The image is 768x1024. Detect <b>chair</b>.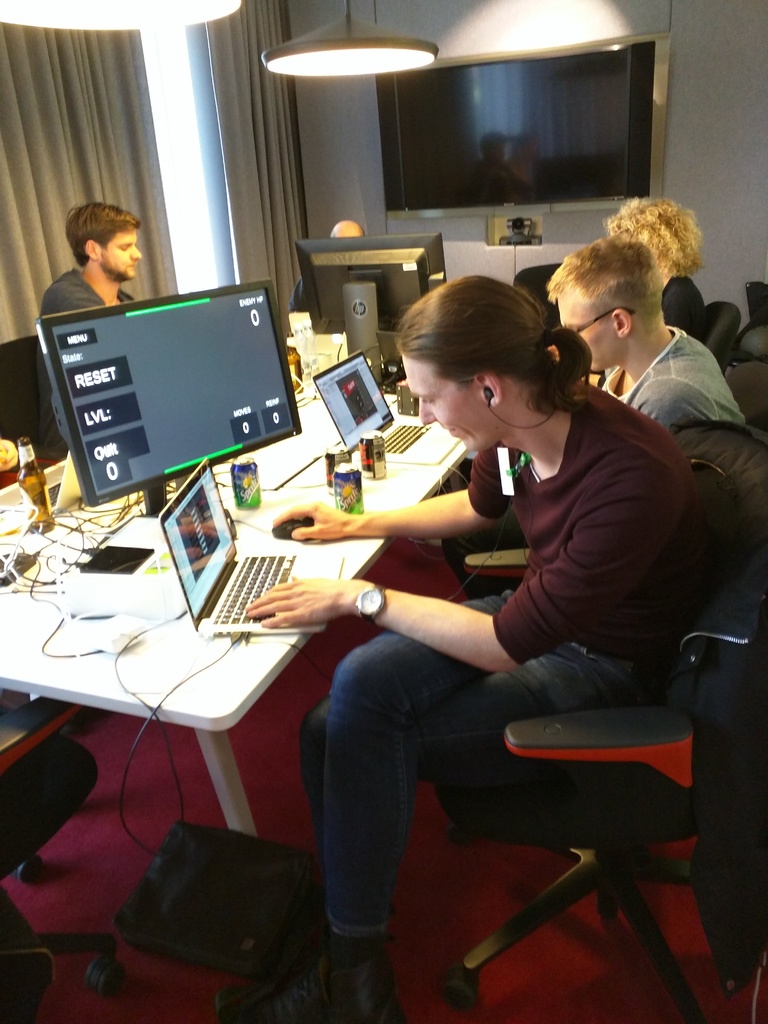
Detection: left=413, top=616, right=764, bottom=1023.
